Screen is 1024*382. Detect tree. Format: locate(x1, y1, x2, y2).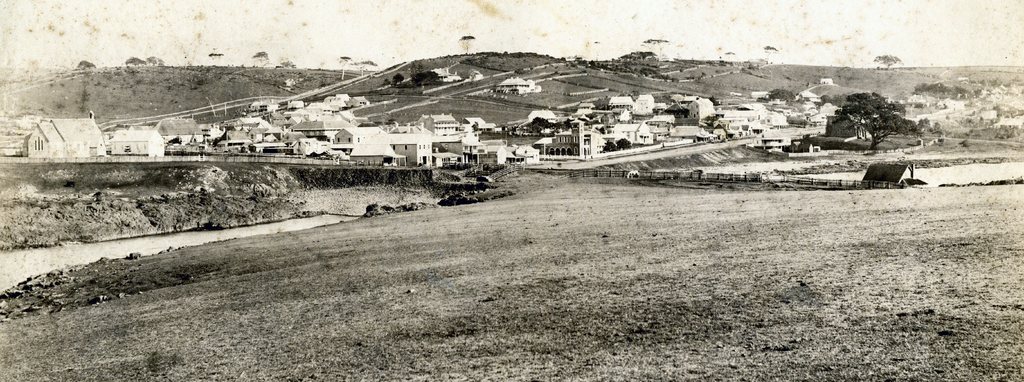
locate(457, 35, 474, 57).
